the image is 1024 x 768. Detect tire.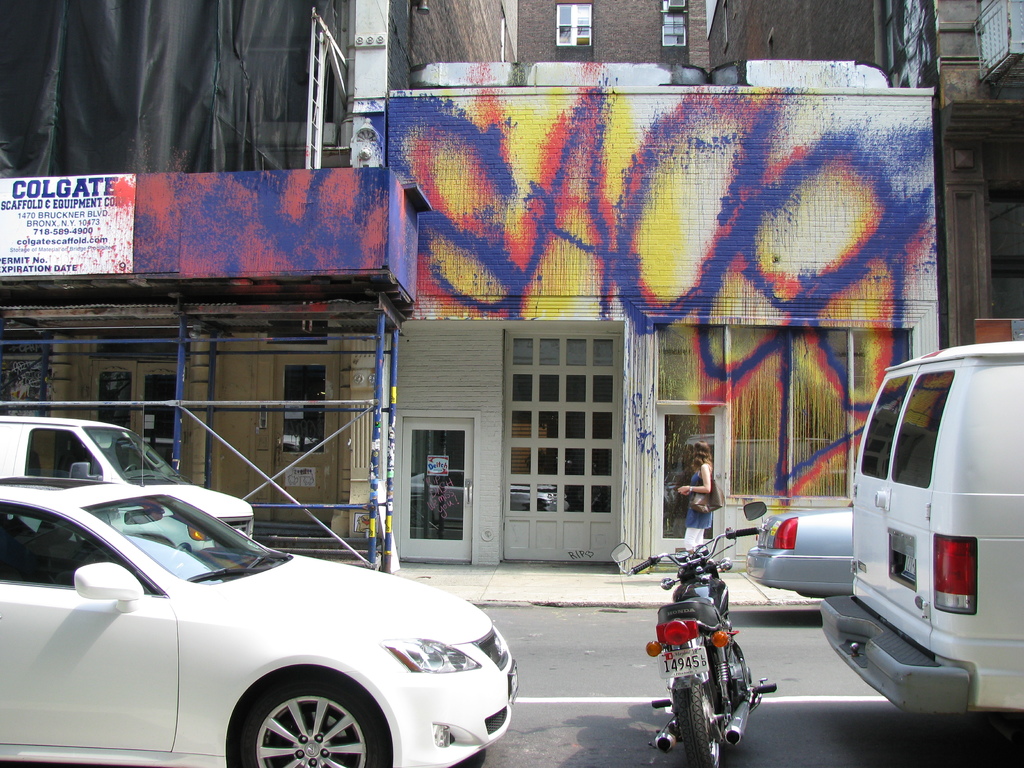
Detection: (673, 675, 724, 767).
